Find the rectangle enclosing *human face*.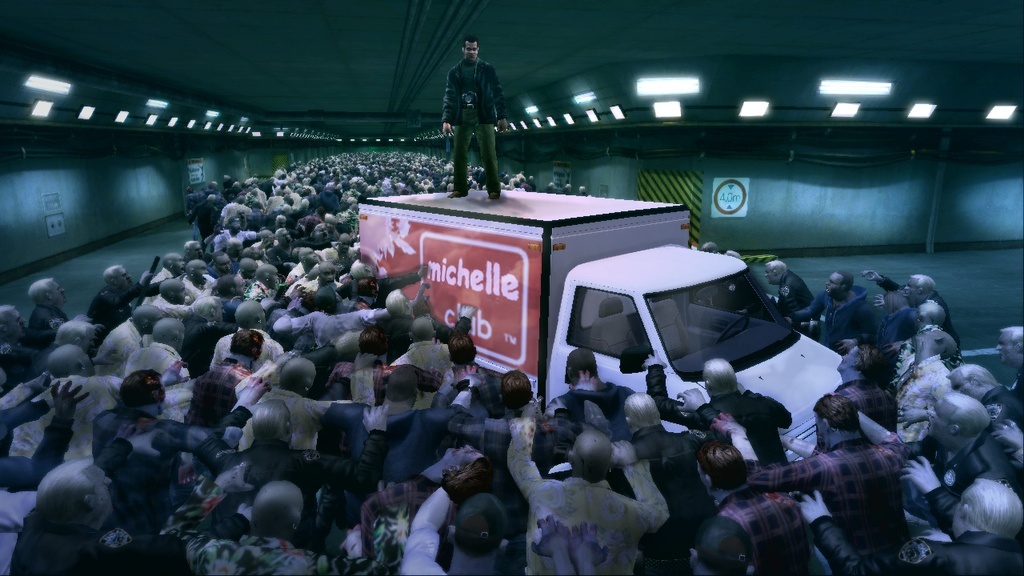
(x1=91, y1=467, x2=111, y2=510).
